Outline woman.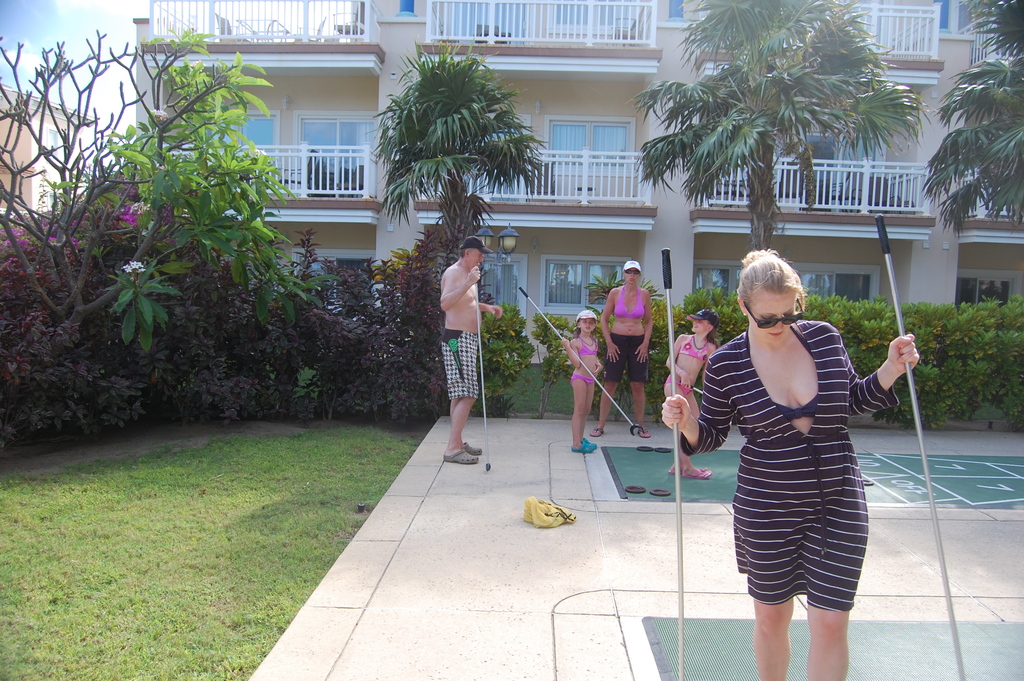
Outline: <box>691,245,900,662</box>.
